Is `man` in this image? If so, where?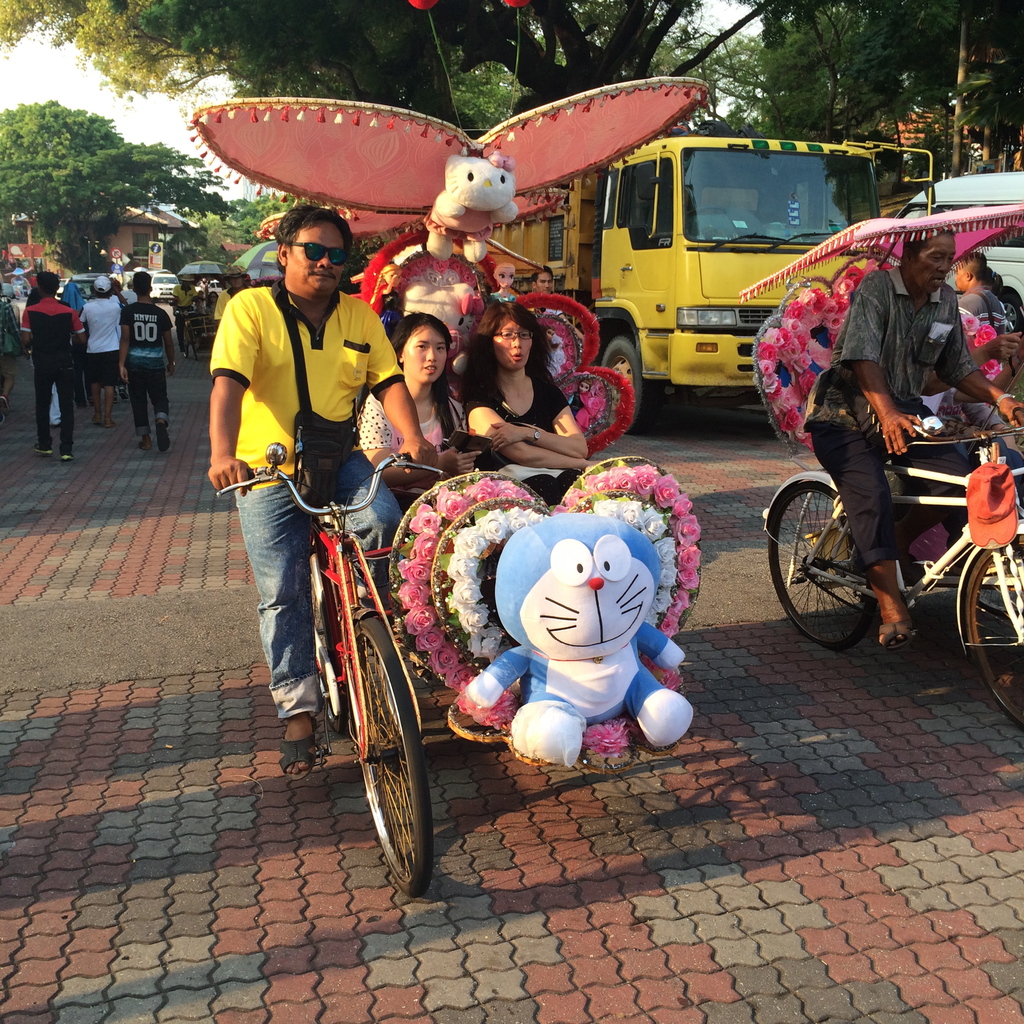
Yes, at locate(805, 226, 1023, 644).
